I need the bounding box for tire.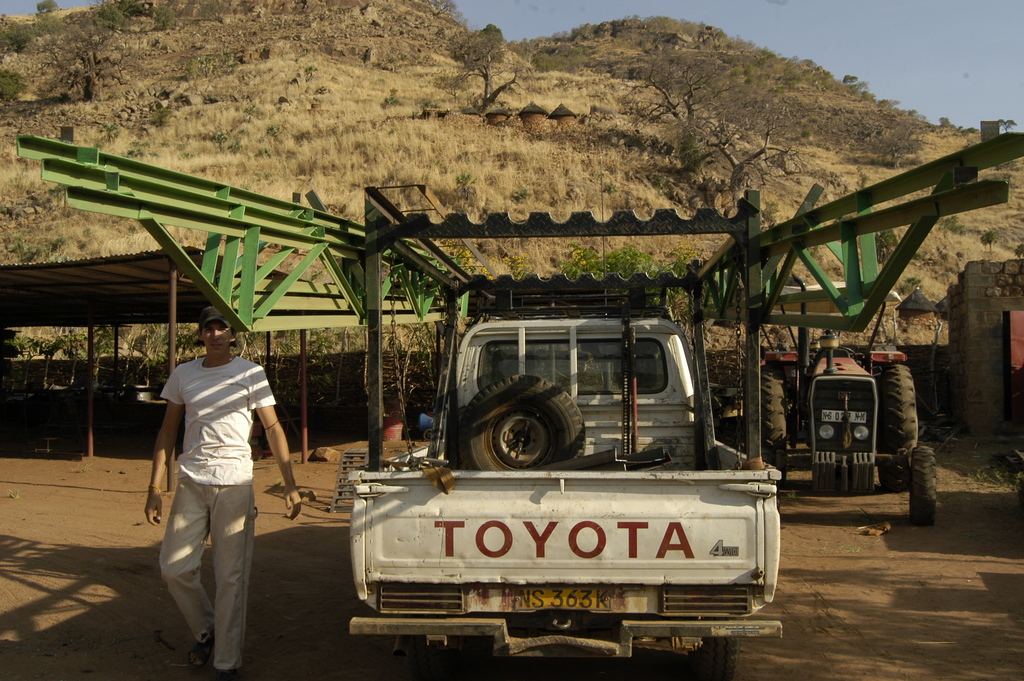
Here it is: <region>687, 640, 737, 680</region>.
